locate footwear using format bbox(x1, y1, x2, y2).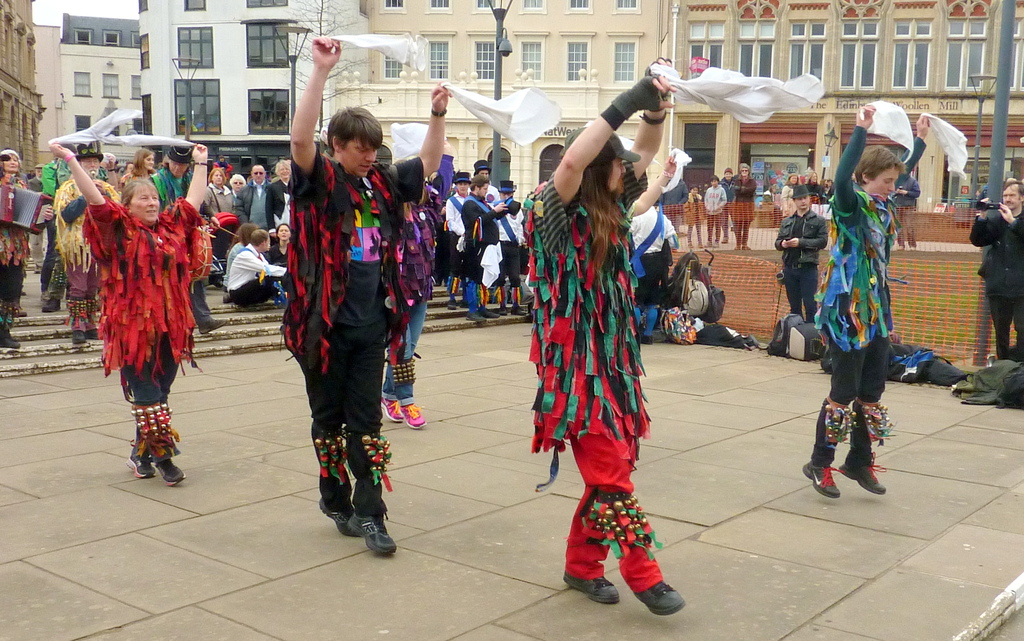
bbox(84, 327, 106, 341).
